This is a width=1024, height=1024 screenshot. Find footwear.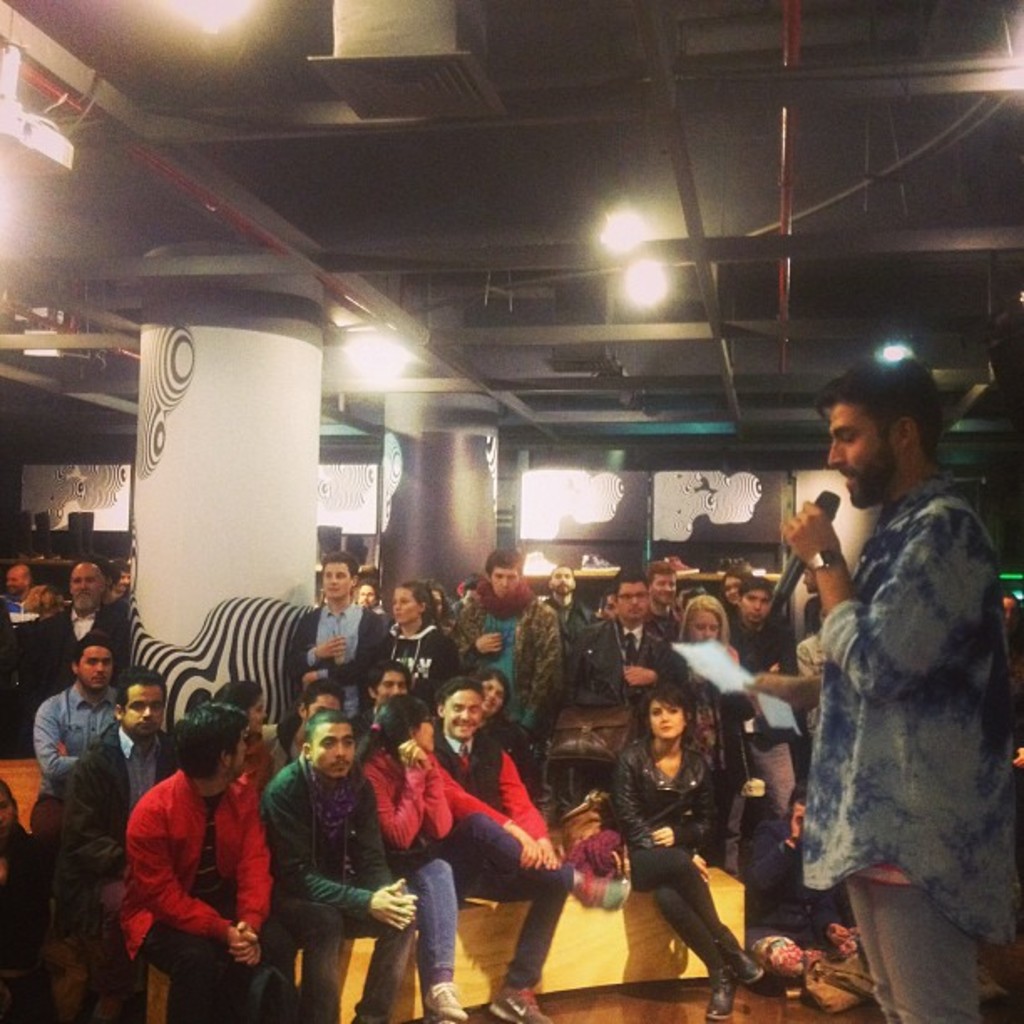
Bounding box: (left=743, top=967, right=788, bottom=994).
